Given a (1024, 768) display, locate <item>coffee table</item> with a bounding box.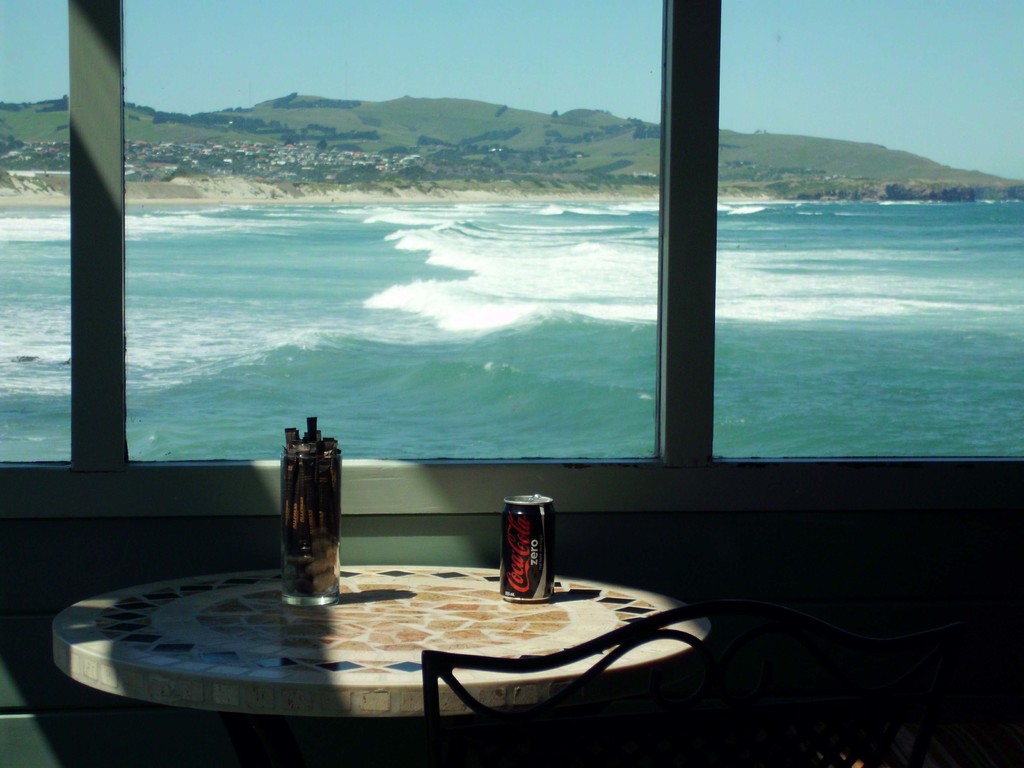
Located: bbox(49, 515, 804, 748).
